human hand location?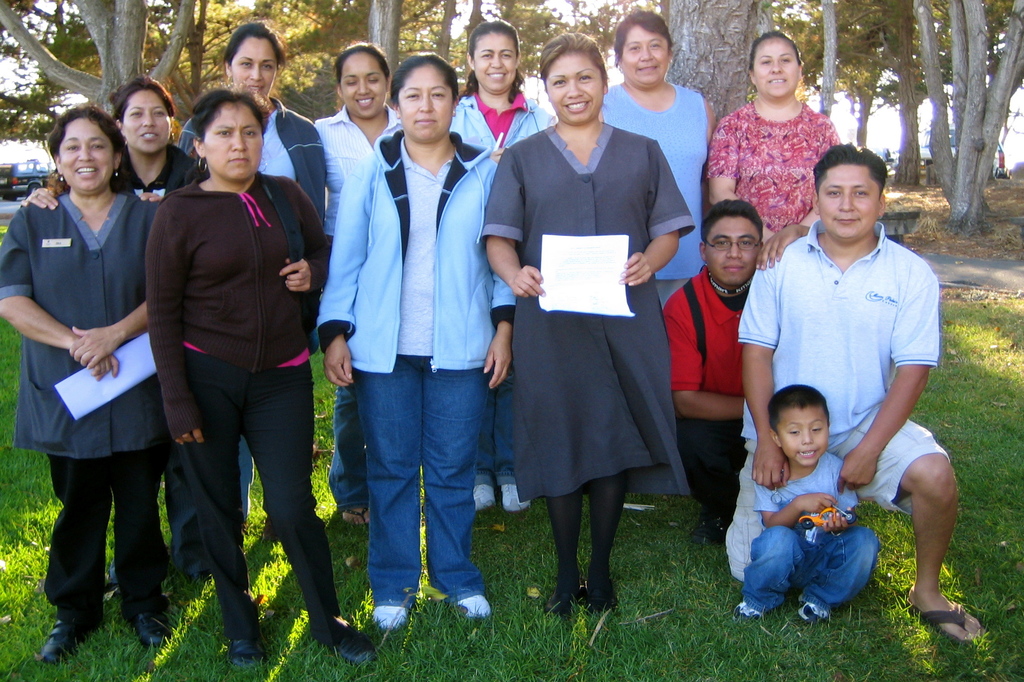
bbox=[18, 186, 59, 212]
